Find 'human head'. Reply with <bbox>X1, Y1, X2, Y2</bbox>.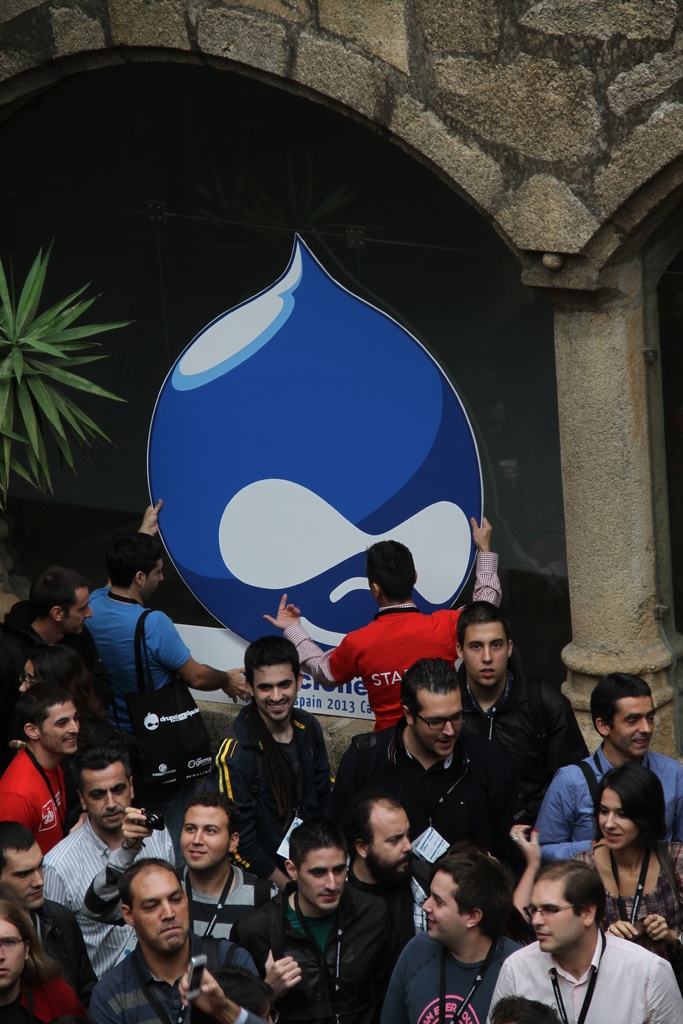
<bbox>0, 820, 50, 908</bbox>.
